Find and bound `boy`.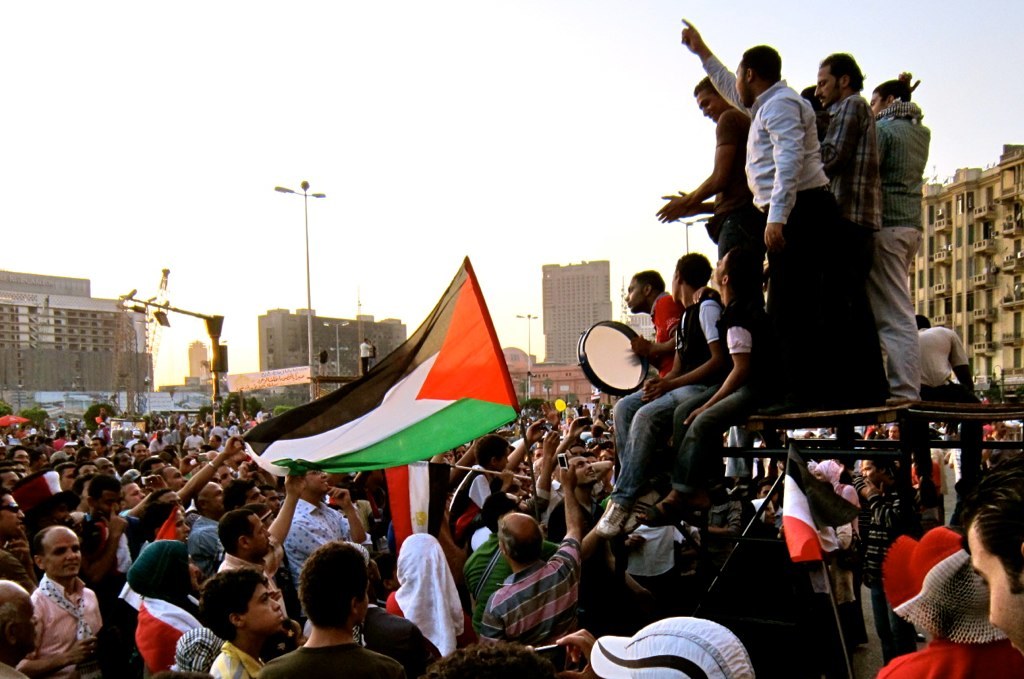
Bound: locate(442, 434, 505, 555).
